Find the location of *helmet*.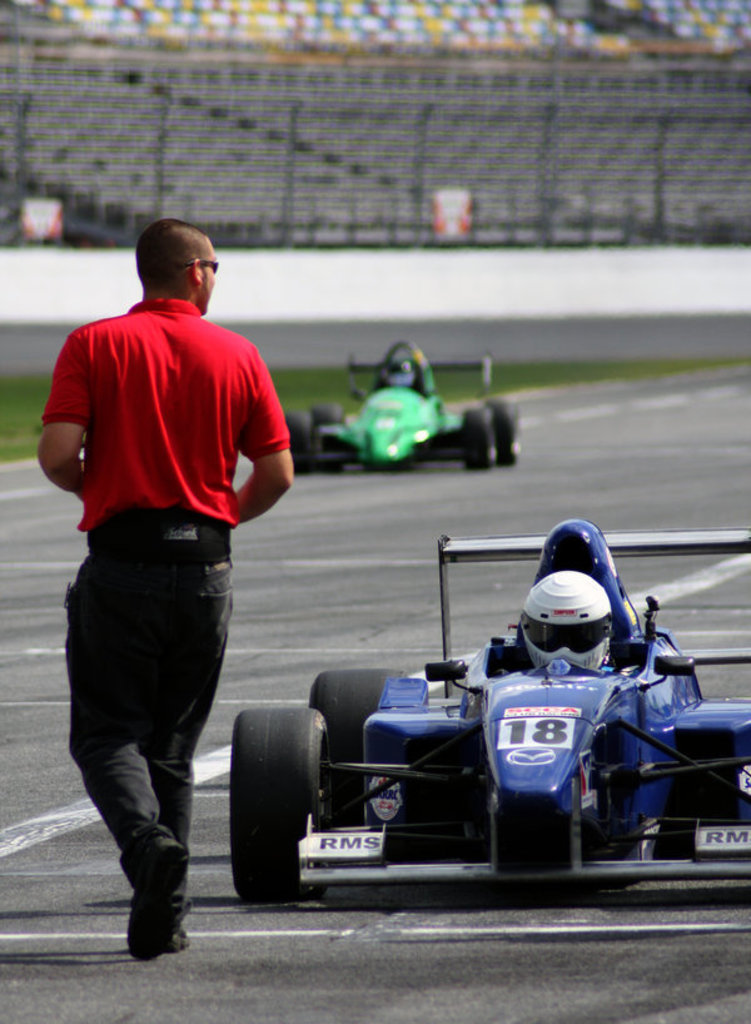
Location: [377,357,419,393].
